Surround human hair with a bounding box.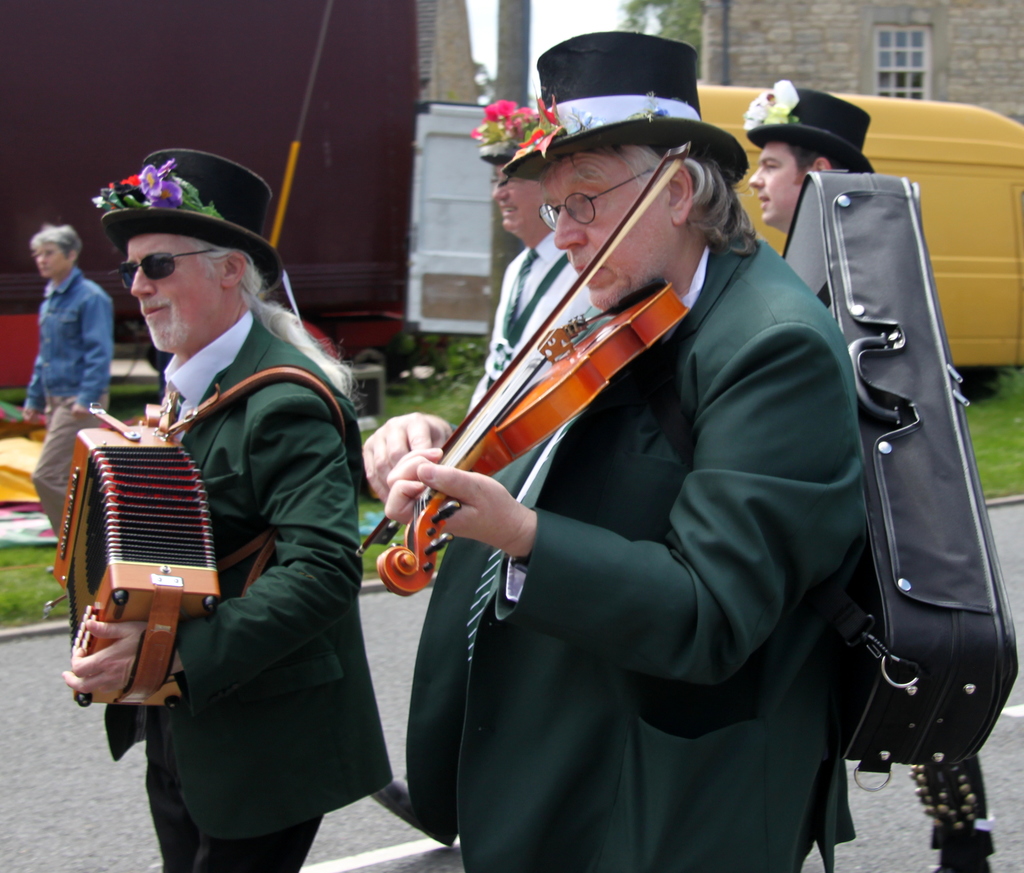
left=546, top=147, right=758, bottom=258.
